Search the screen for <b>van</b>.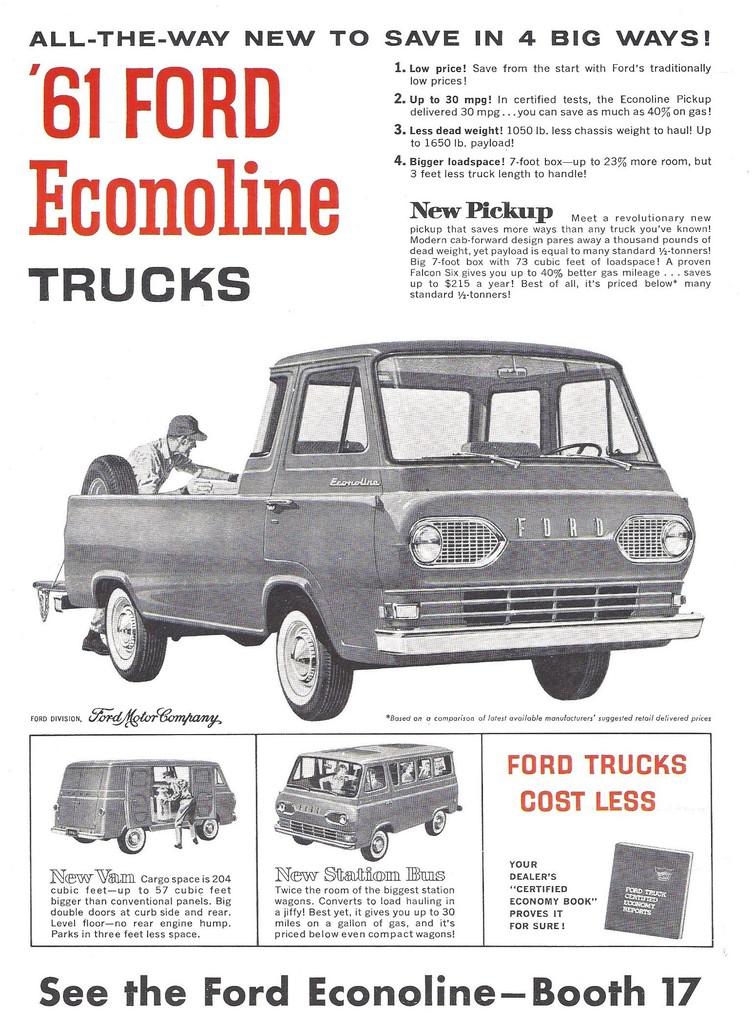
Found at rect(30, 335, 704, 720).
